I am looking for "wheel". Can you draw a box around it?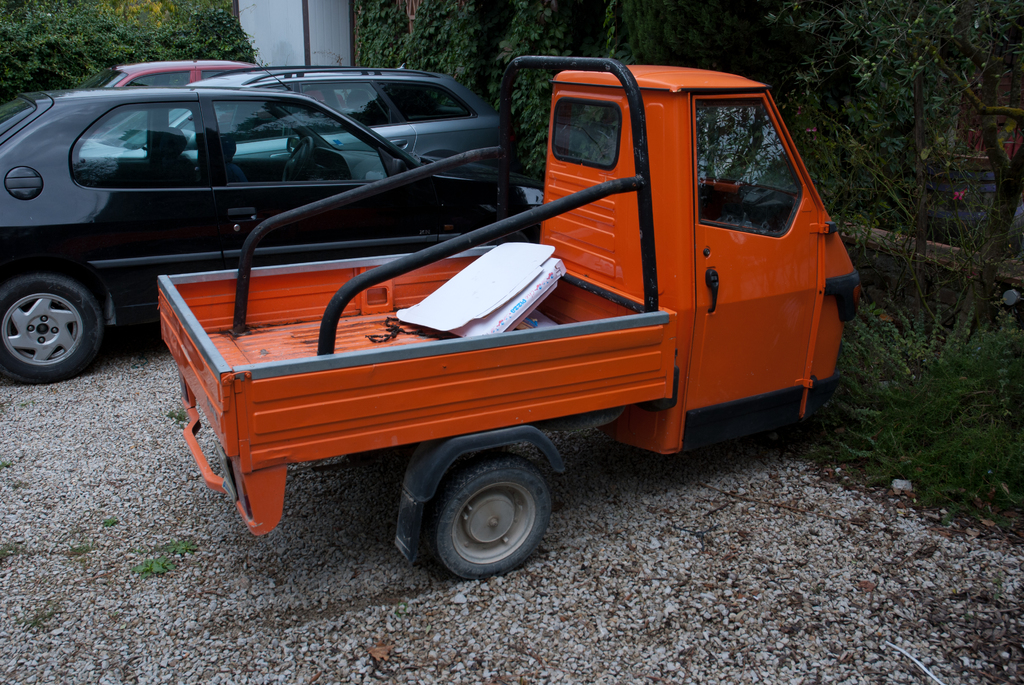
Sure, the bounding box is l=432, t=459, r=550, b=582.
